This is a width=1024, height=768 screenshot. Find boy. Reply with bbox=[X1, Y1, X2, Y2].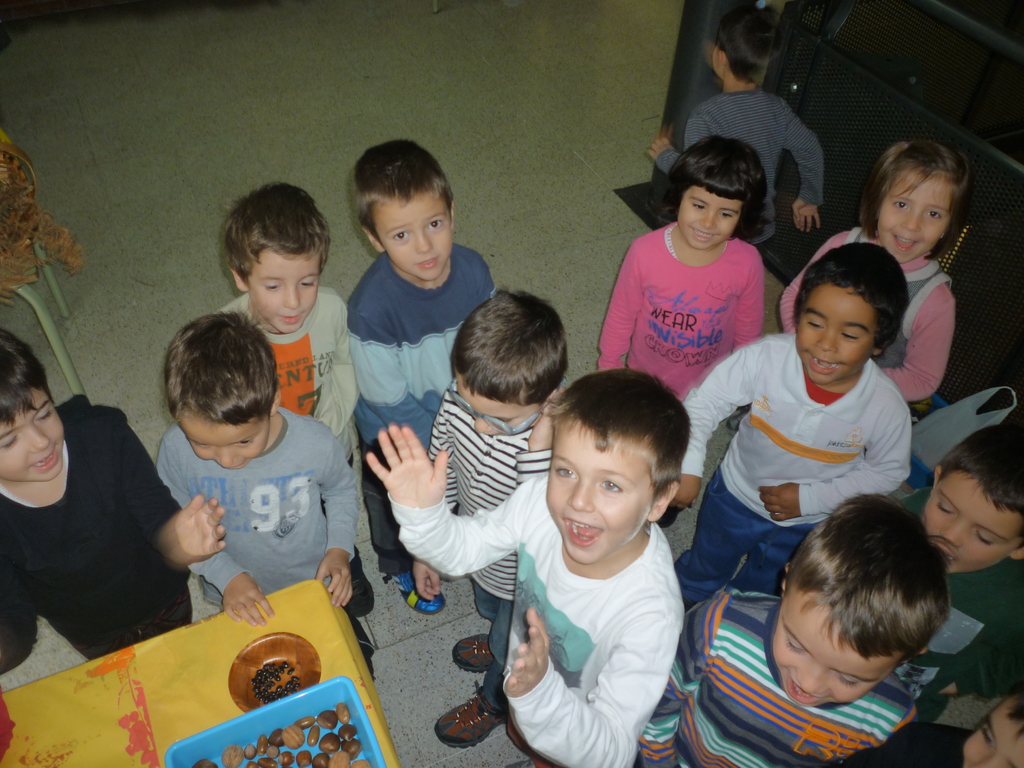
bbox=[648, 5, 833, 248].
